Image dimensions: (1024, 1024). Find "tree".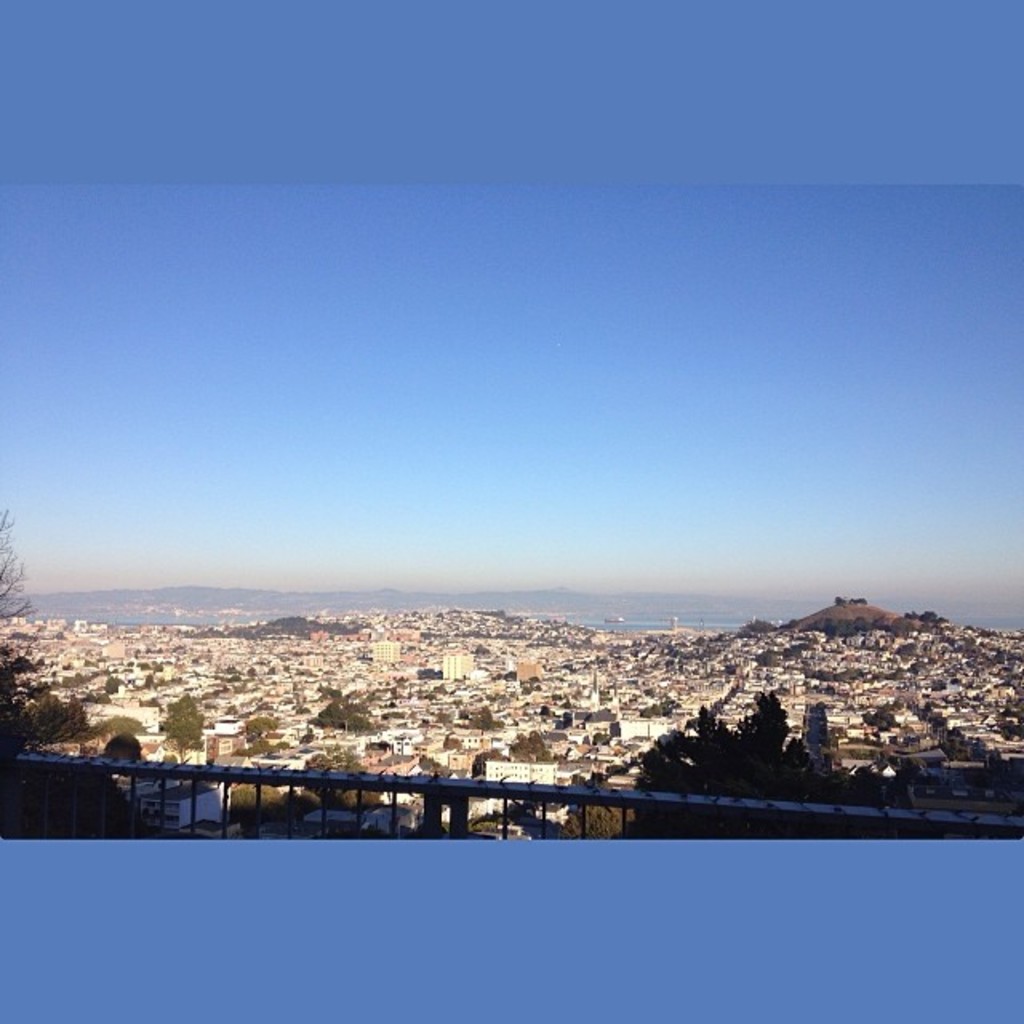
locate(301, 742, 363, 787).
